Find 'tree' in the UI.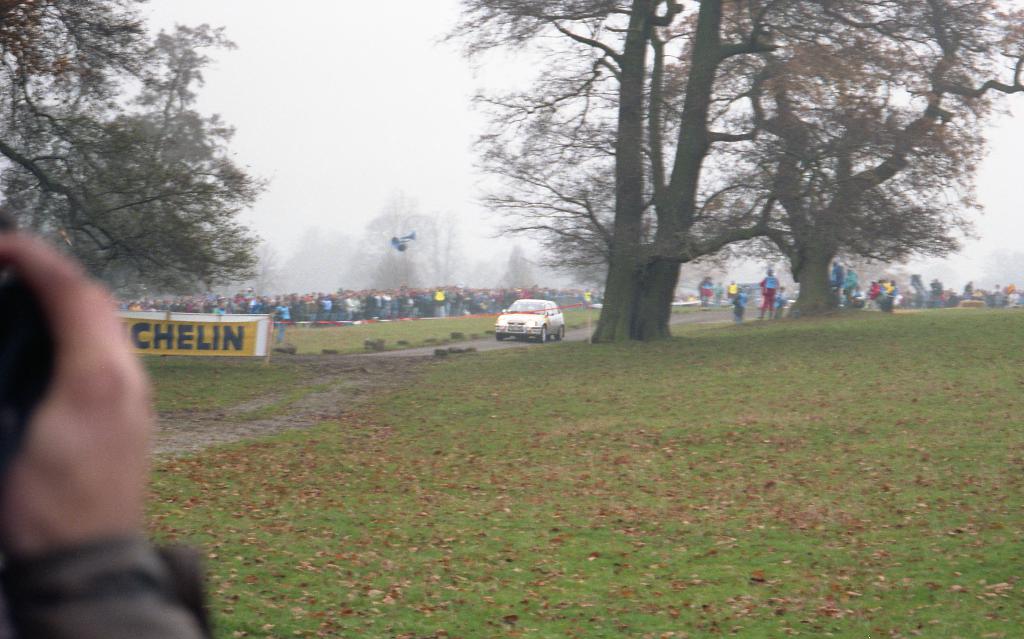
UI element at (left=660, top=0, right=1023, bottom=316).
